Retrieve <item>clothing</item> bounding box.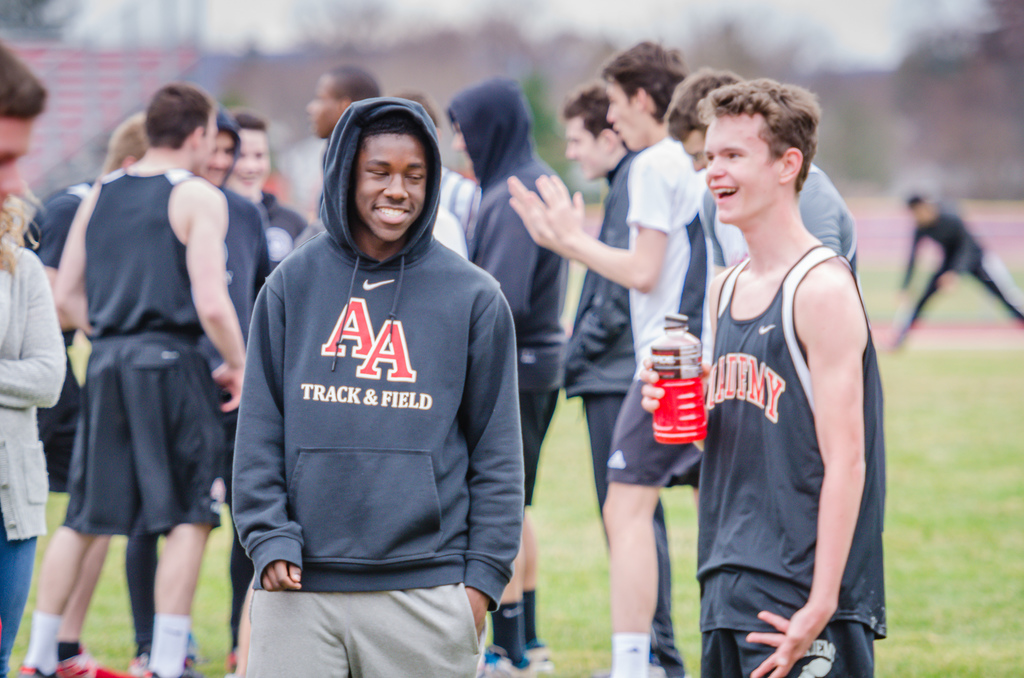
Bounding box: box=[47, 120, 225, 593].
